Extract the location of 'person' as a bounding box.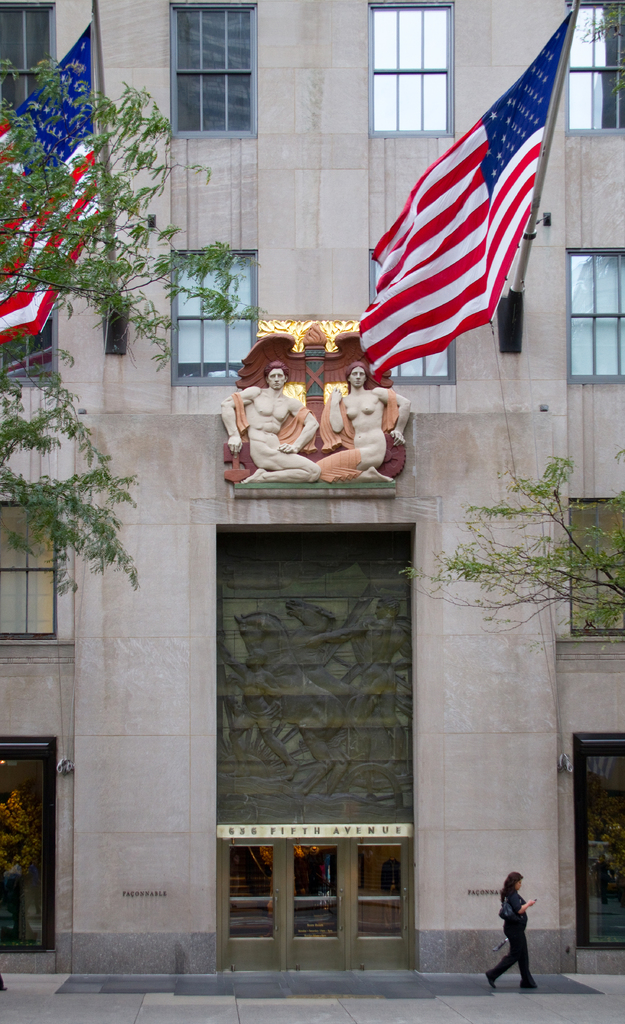
<box>491,870,539,1000</box>.
